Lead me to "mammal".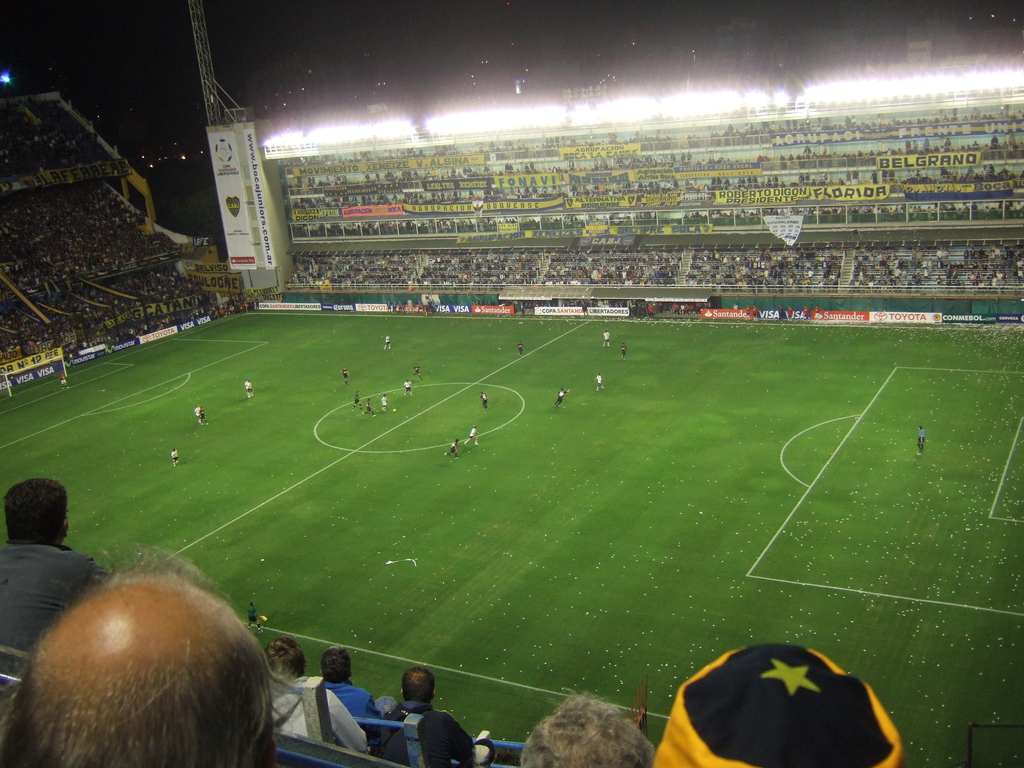
Lead to select_region(556, 389, 572, 408).
